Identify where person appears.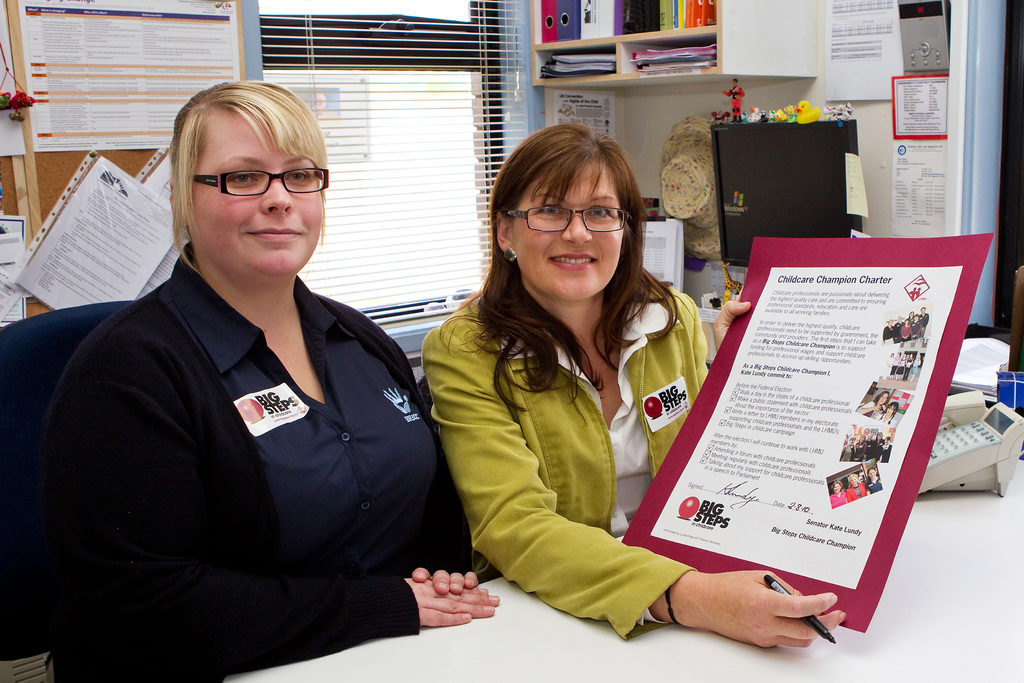
Appears at select_region(867, 463, 885, 498).
